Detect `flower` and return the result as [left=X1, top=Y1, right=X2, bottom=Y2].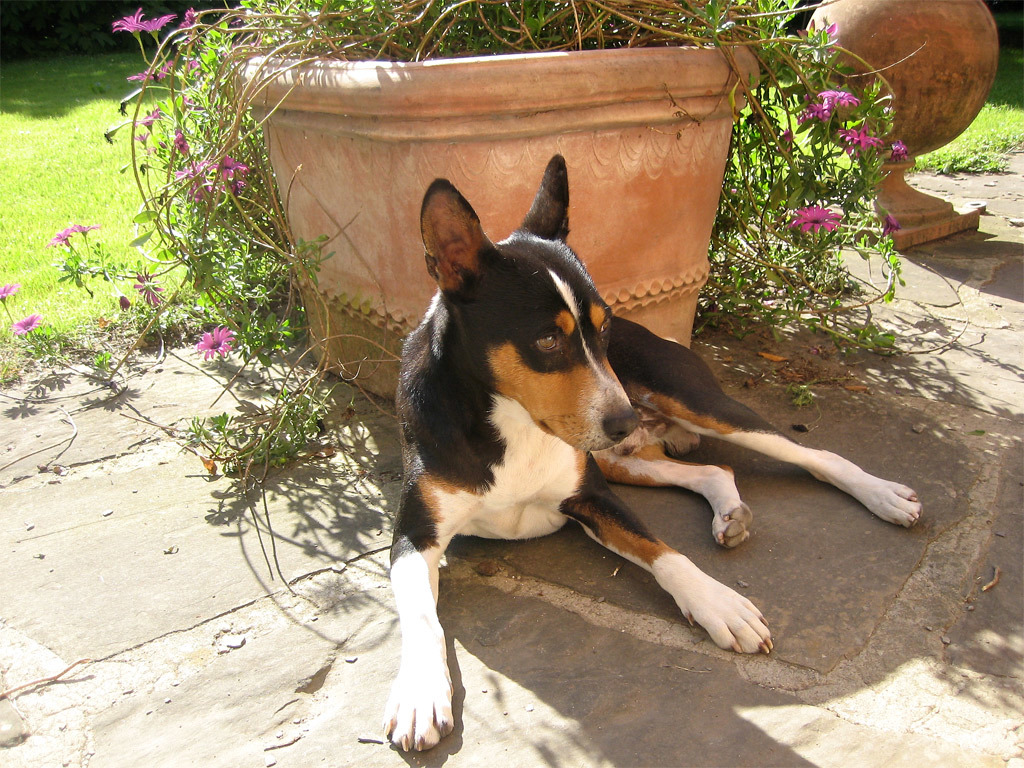
[left=140, top=13, right=173, bottom=37].
